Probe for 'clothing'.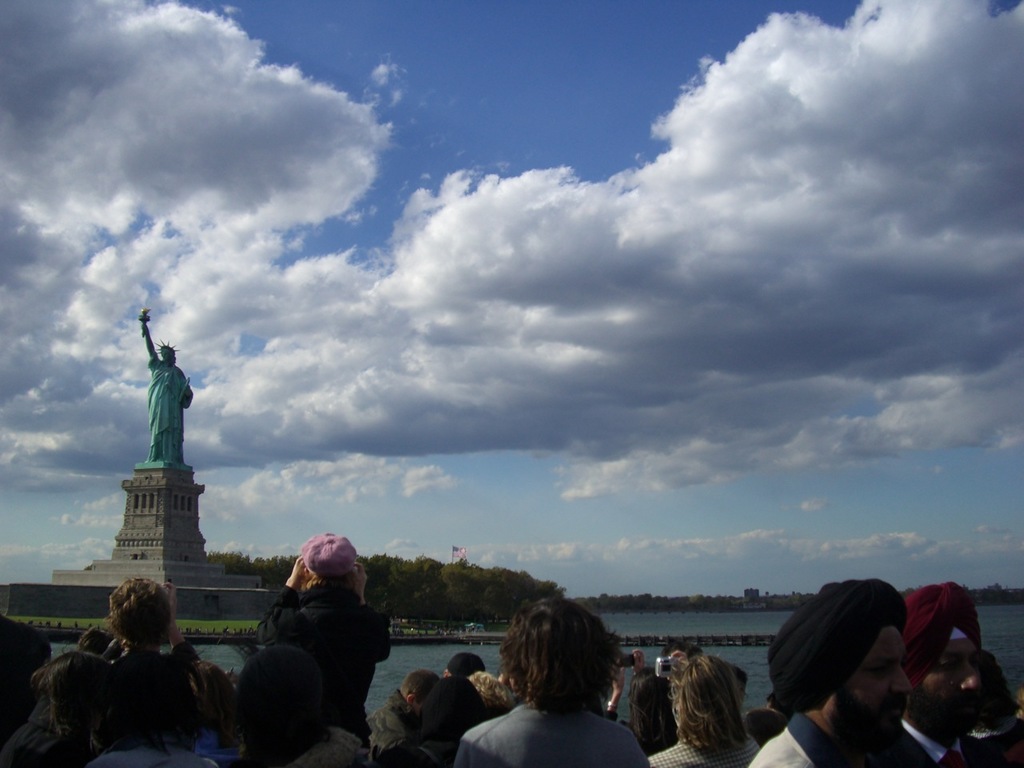
Probe result: <box>968,712,1023,756</box>.
